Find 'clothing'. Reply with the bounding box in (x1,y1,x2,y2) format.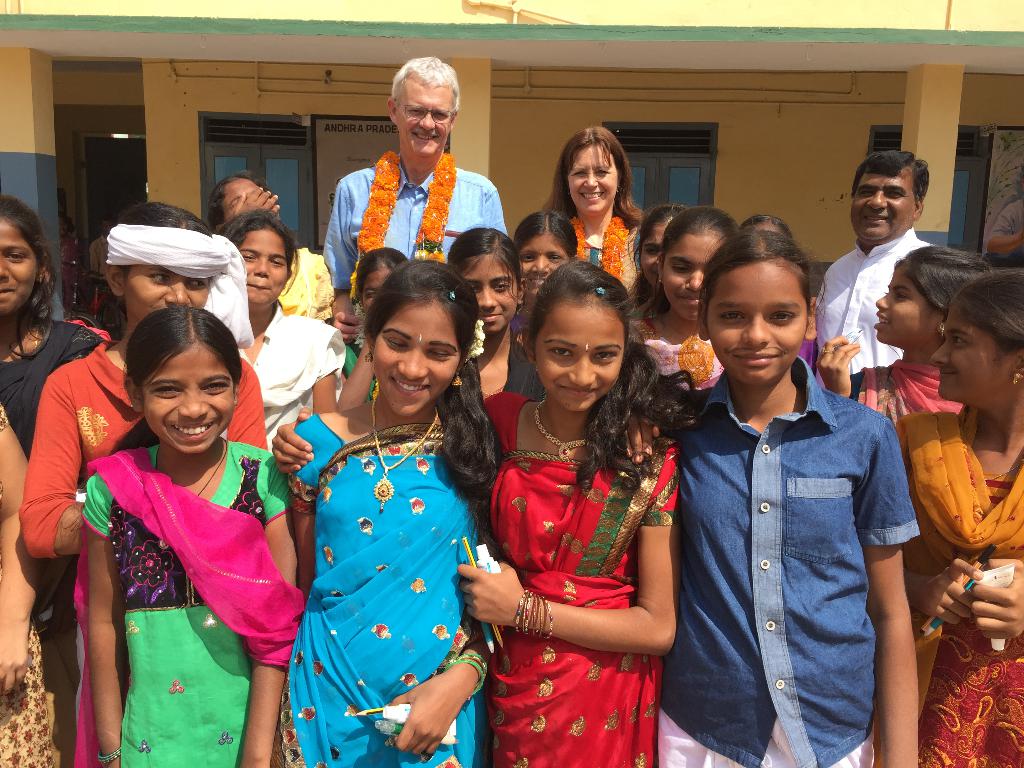
(805,229,944,405).
